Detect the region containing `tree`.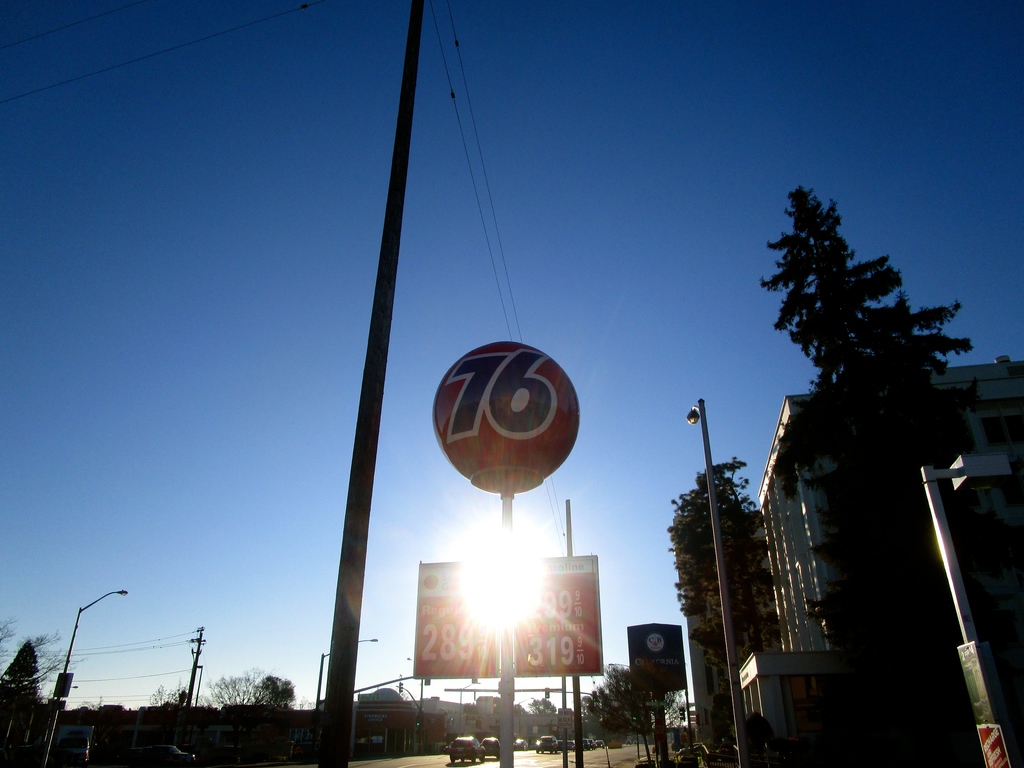
x1=0, y1=610, x2=90, y2=719.
